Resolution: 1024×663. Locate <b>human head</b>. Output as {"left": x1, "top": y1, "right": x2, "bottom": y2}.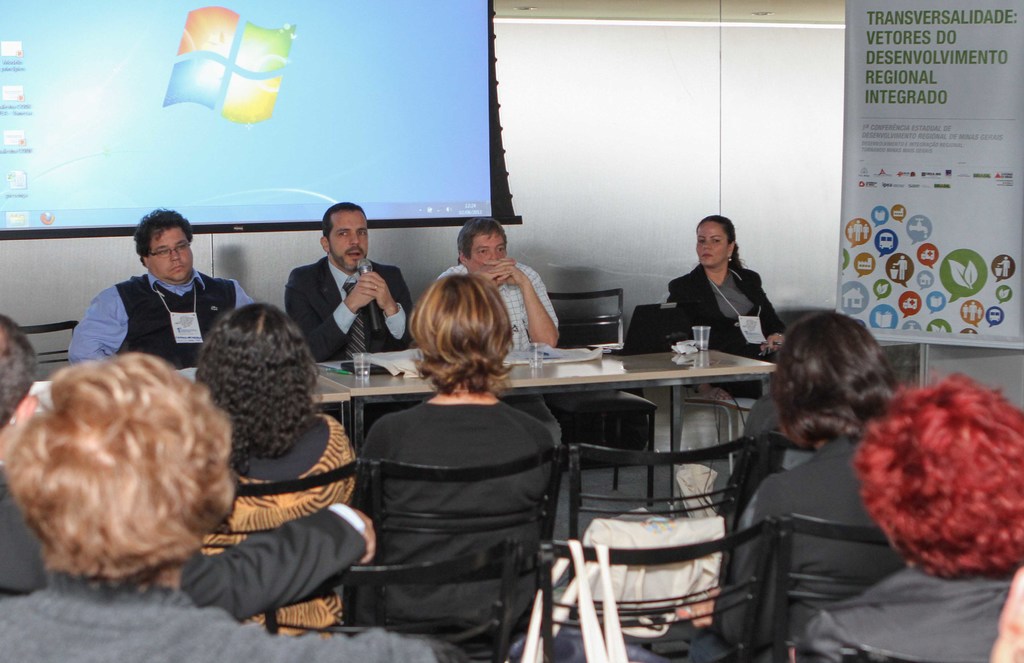
{"left": 850, "top": 382, "right": 1023, "bottom": 575}.
